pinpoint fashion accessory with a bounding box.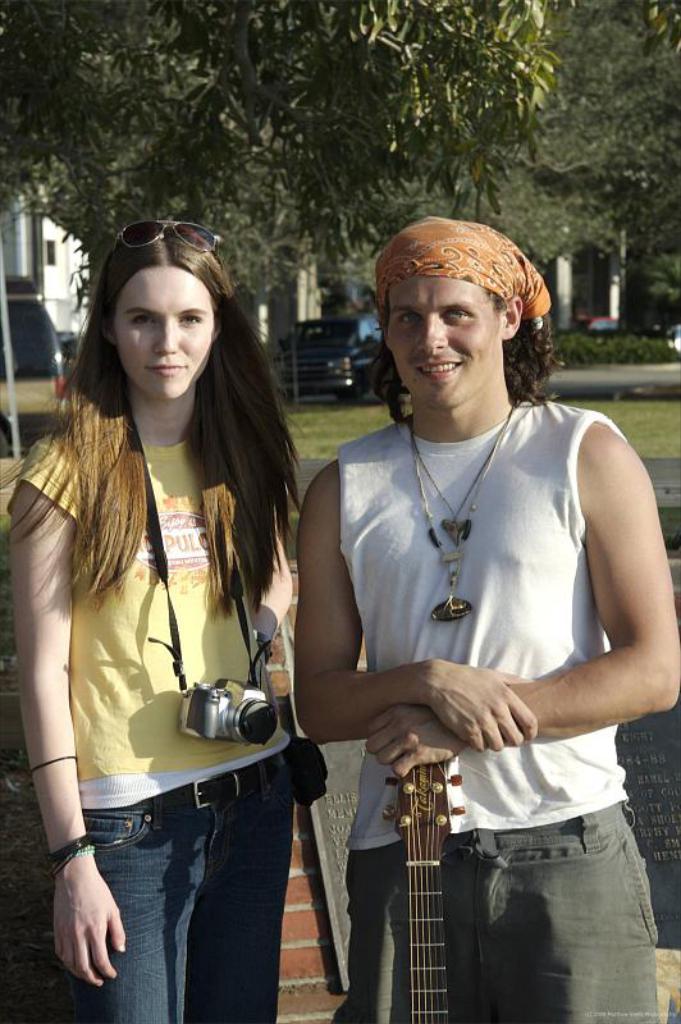
<bbox>150, 753, 293, 813</bbox>.
